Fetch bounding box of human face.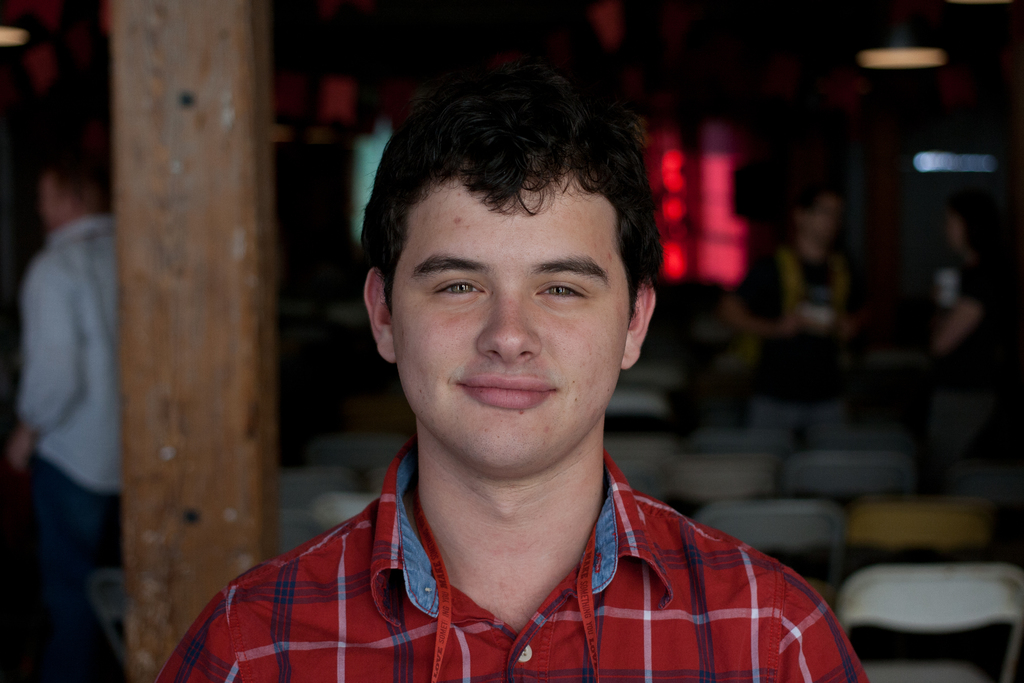
Bbox: {"x1": 945, "y1": 215, "x2": 967, "y2": 260}.
